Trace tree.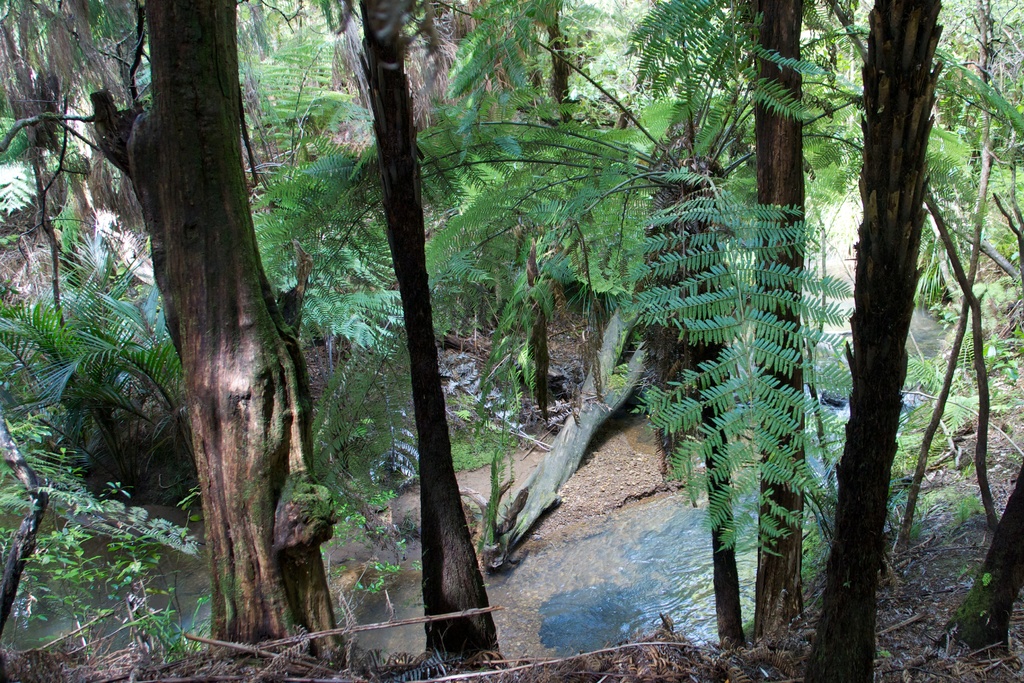
Traced to box(735, 0, 804, 667).
